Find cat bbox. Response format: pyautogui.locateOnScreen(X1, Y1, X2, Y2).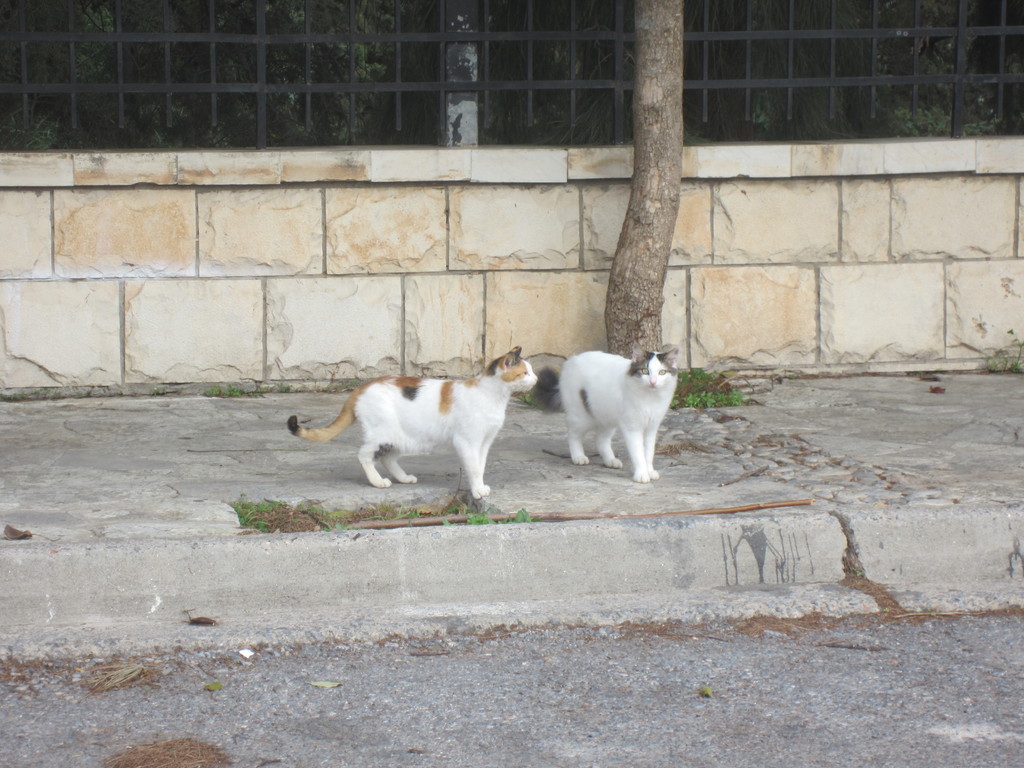
pyautogui.locateOnScreen(561, 346, 678, 482).
